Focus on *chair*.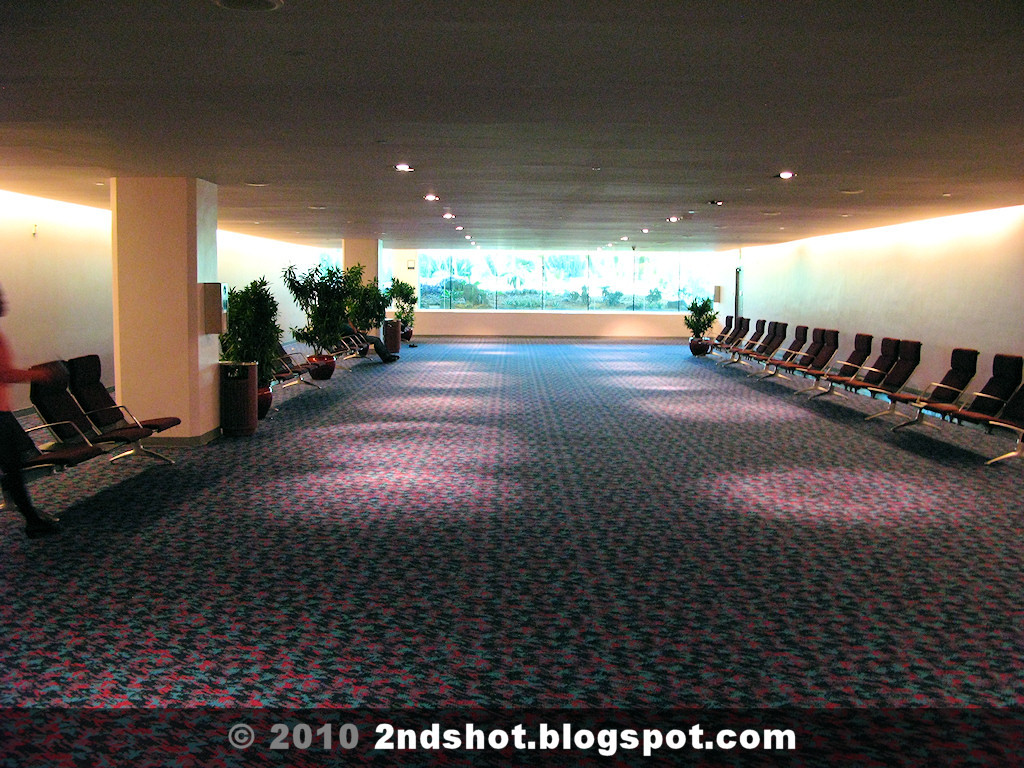
Focused at 756, 317, 779, 360.
